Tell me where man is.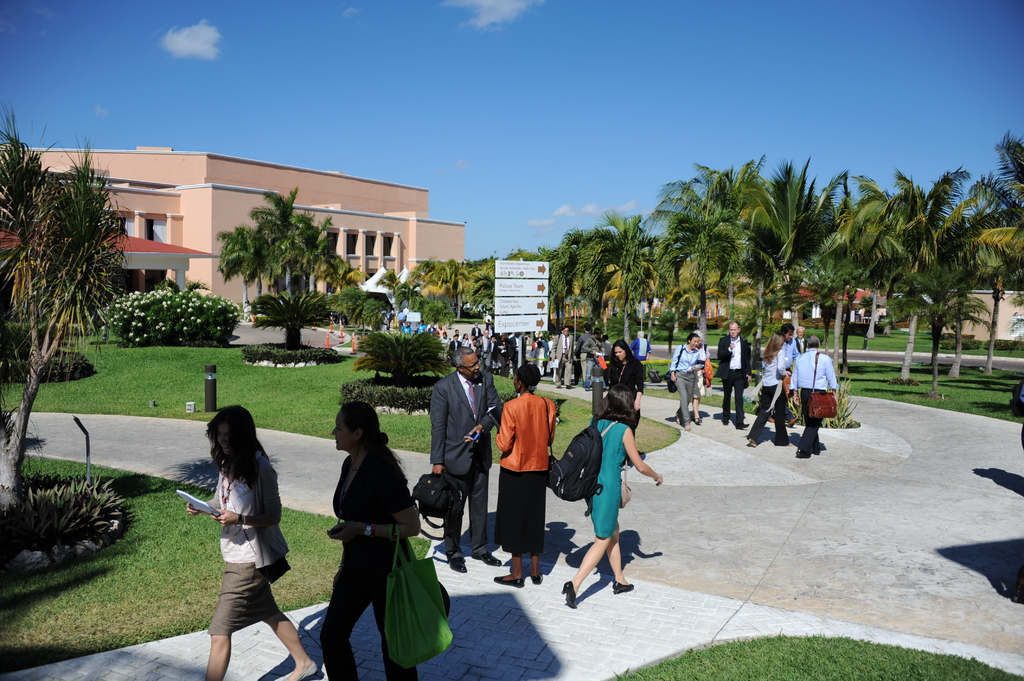
man is at l=774, t=325, r=794, b=425.
